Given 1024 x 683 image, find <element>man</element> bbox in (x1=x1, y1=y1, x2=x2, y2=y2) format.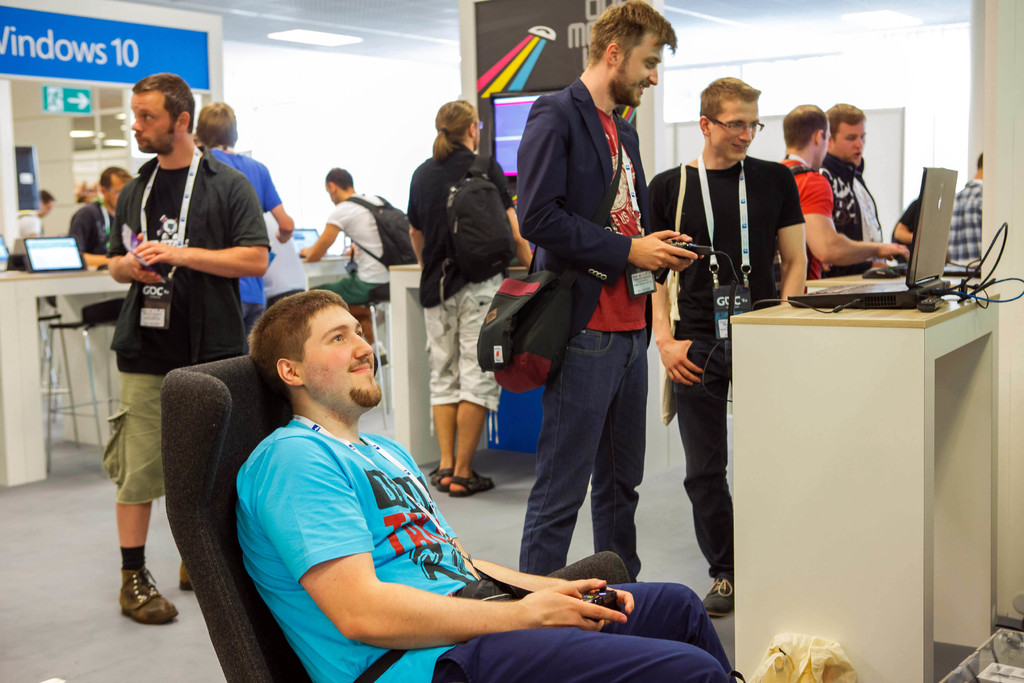
(x1=68, y1=162, x2=136, y2=322).
